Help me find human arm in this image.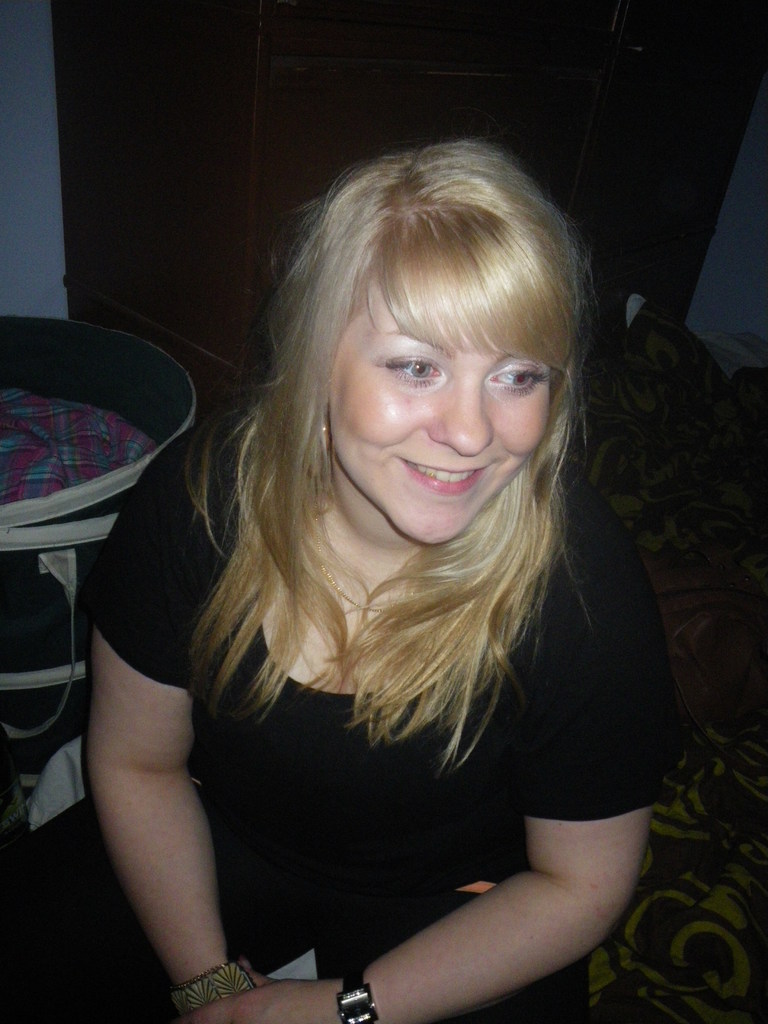
Found it: detection(173, 564, 681, 1023).
